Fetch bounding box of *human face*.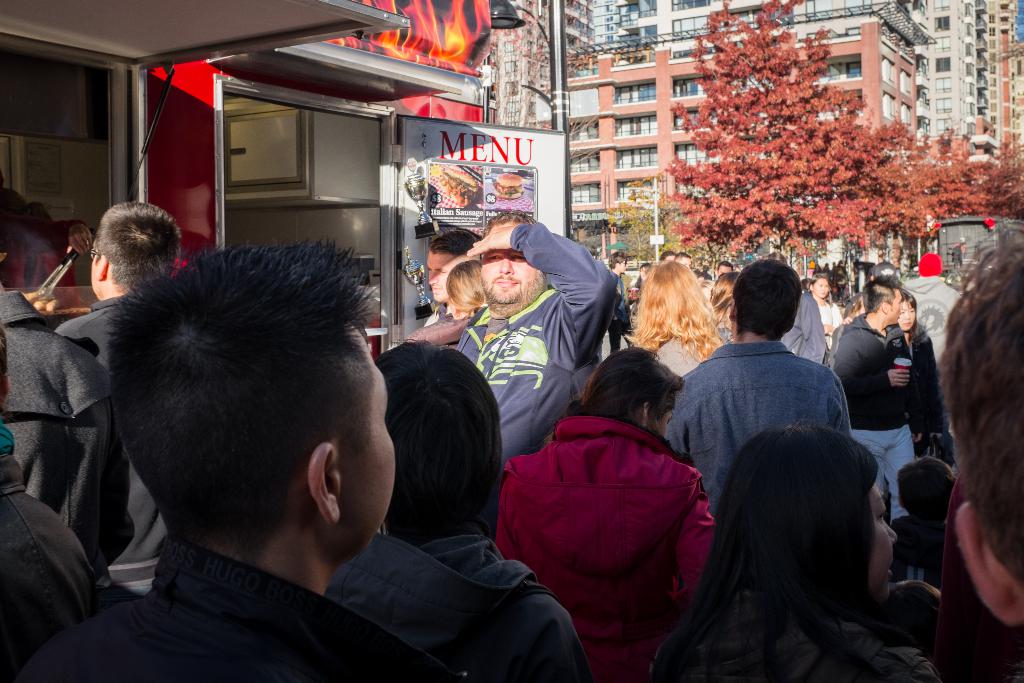
Bbox: select_region(426, 249, 460, 304).
